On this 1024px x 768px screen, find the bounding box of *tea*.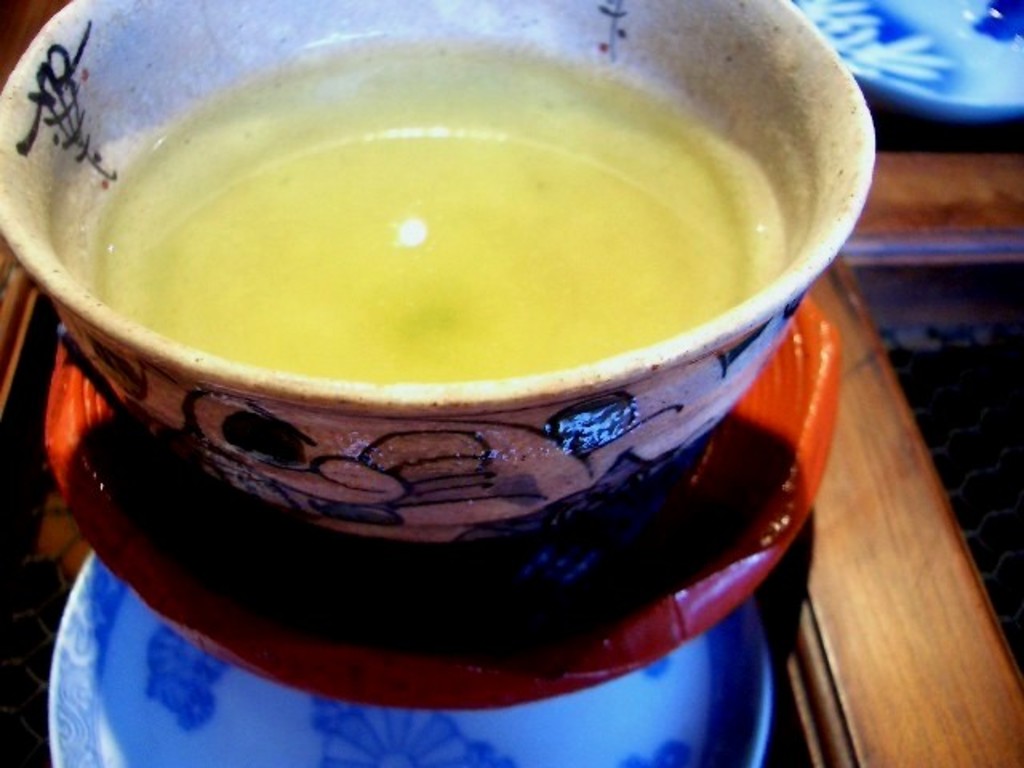
Bounding box: <box>86,30,776,379</box>.
